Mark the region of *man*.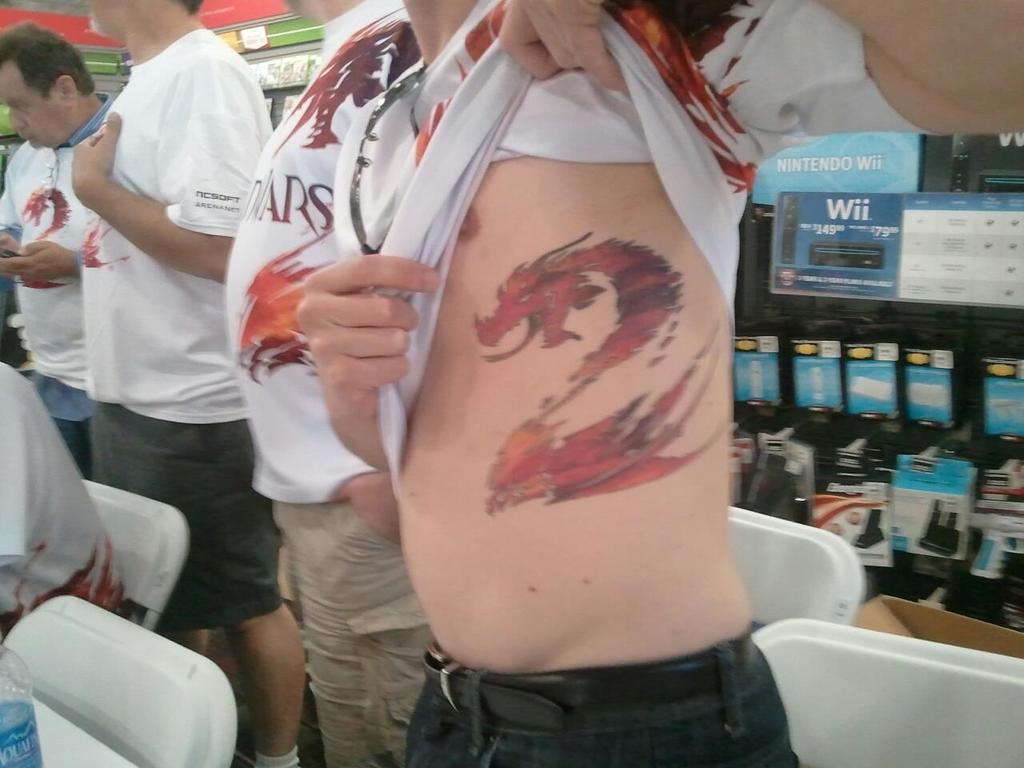
Region: (left=0, top=362, right=126, bottom=632).
